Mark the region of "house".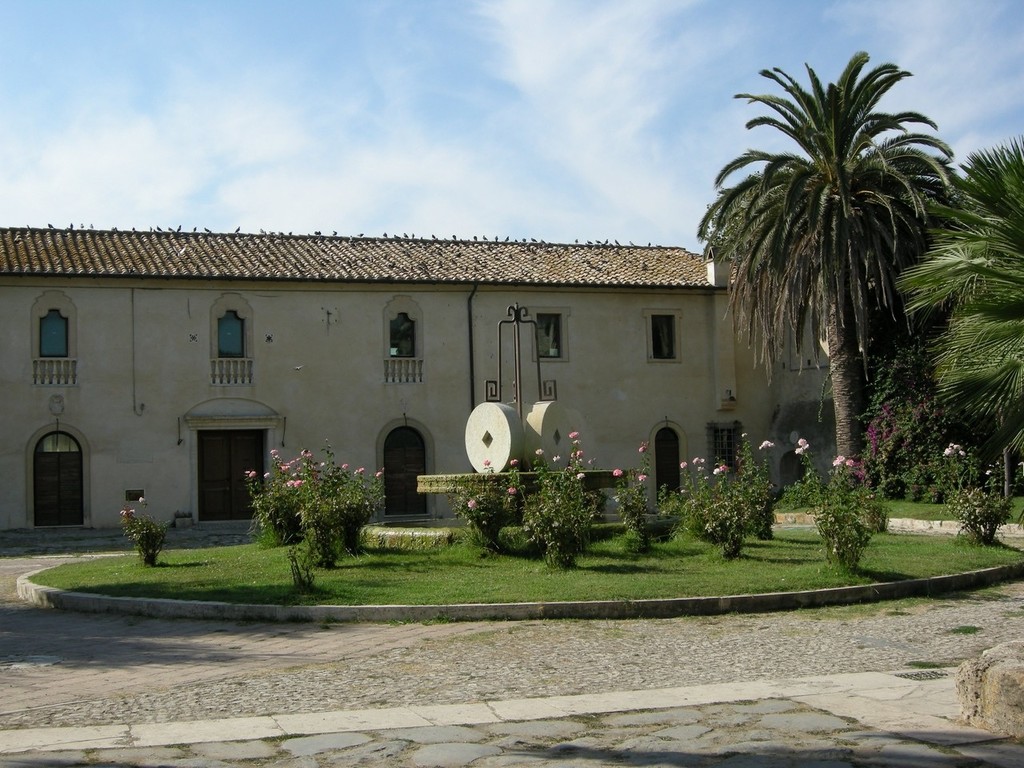
Region: select_region(0, 221, 775, 559).
